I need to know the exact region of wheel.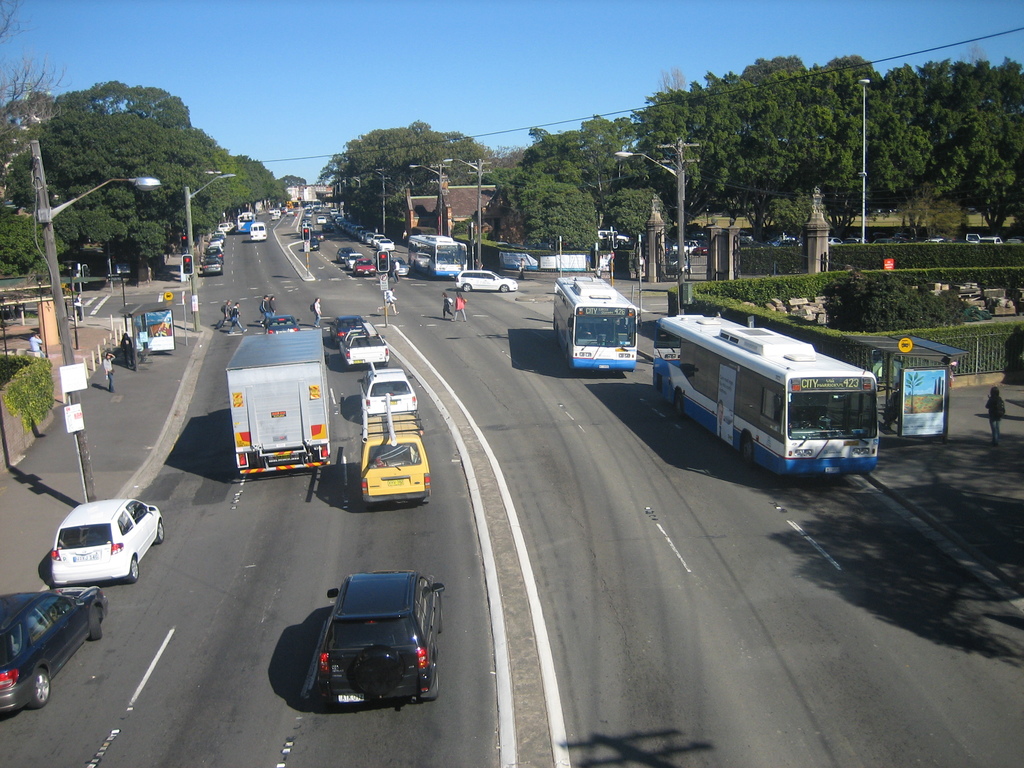
Region: 122 556 140 580.
